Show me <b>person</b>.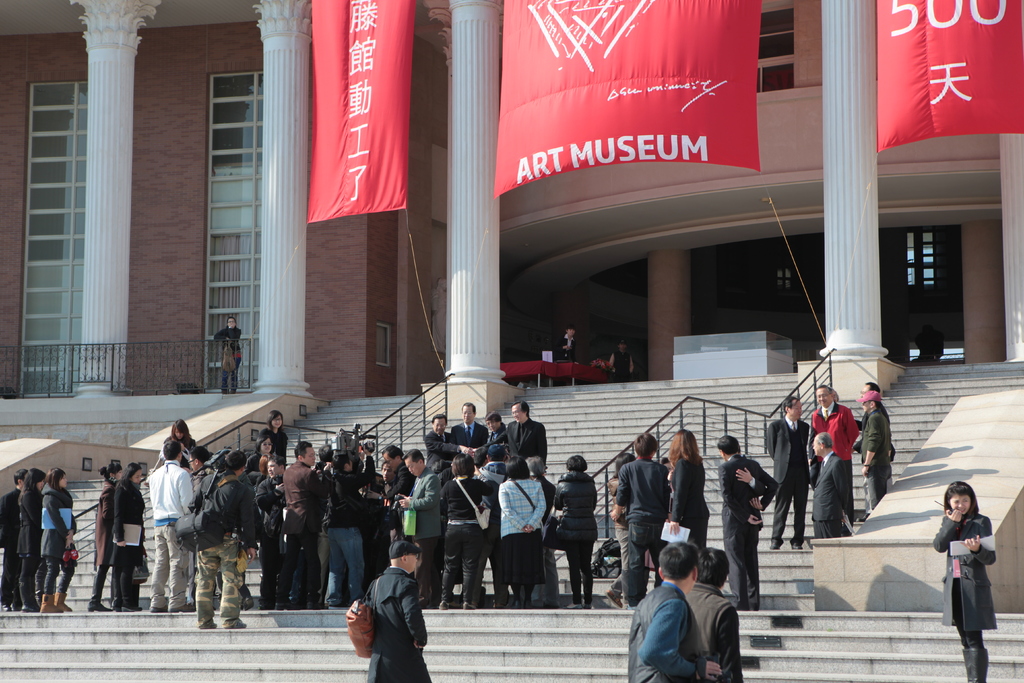
<b>person</b> is here: [left=355, top=528, right=439, bottom=682].
